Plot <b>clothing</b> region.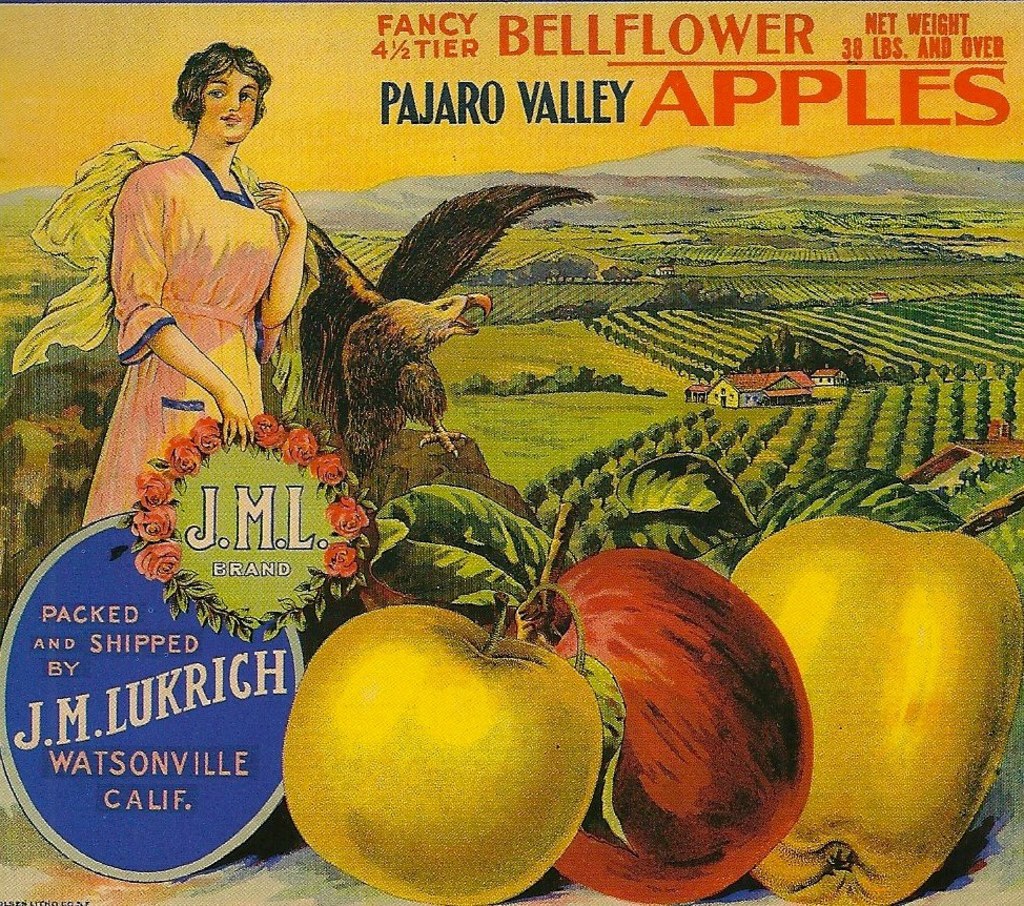
Plotted at [17, 146, 312, 535].
